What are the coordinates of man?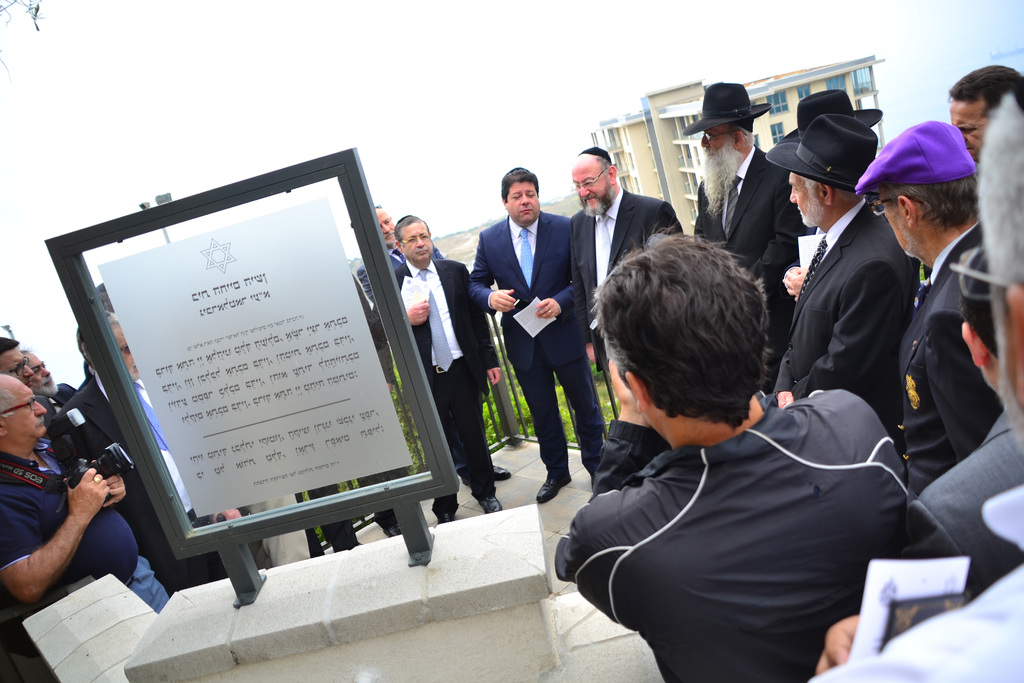
l=855, t=114, r=1005, b=514.
